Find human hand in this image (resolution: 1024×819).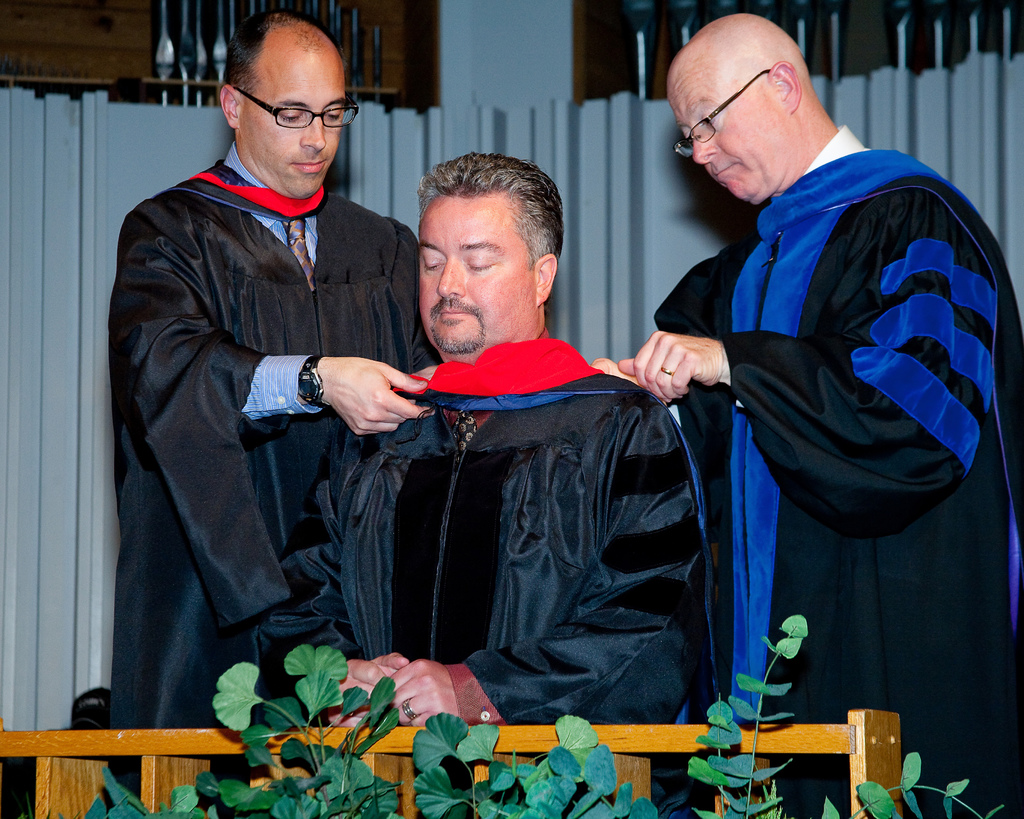
[left=415, top=367, right=437, bottom=383].
